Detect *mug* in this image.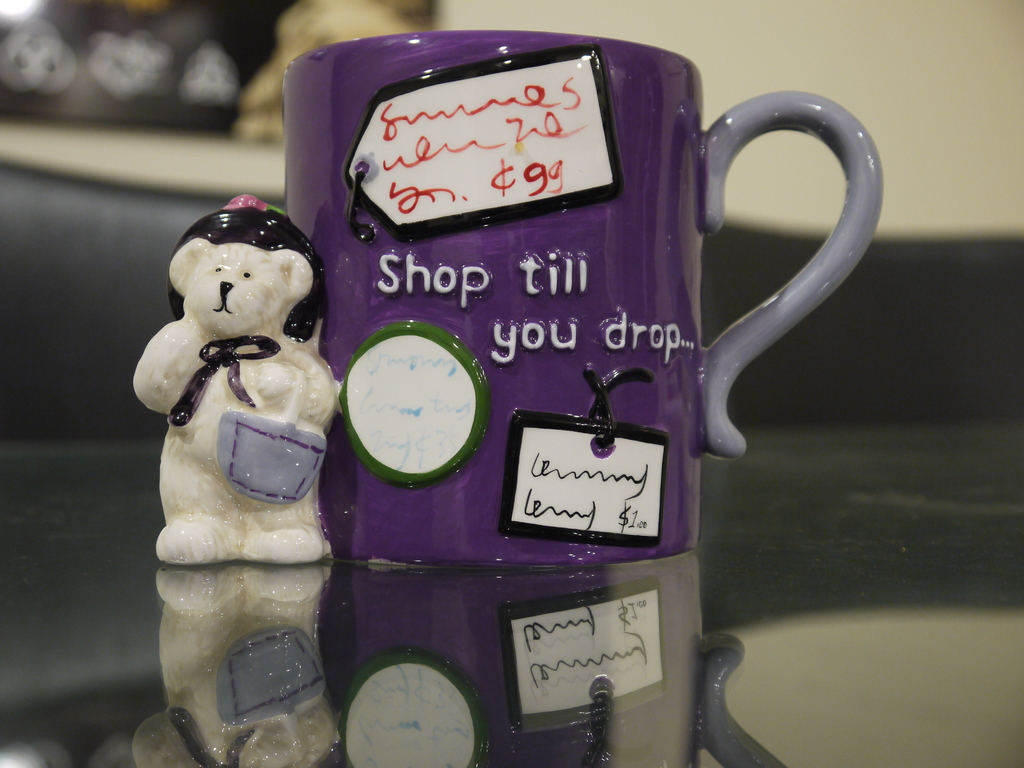
Detection: <region>283, 28, 881, 566</region>.
